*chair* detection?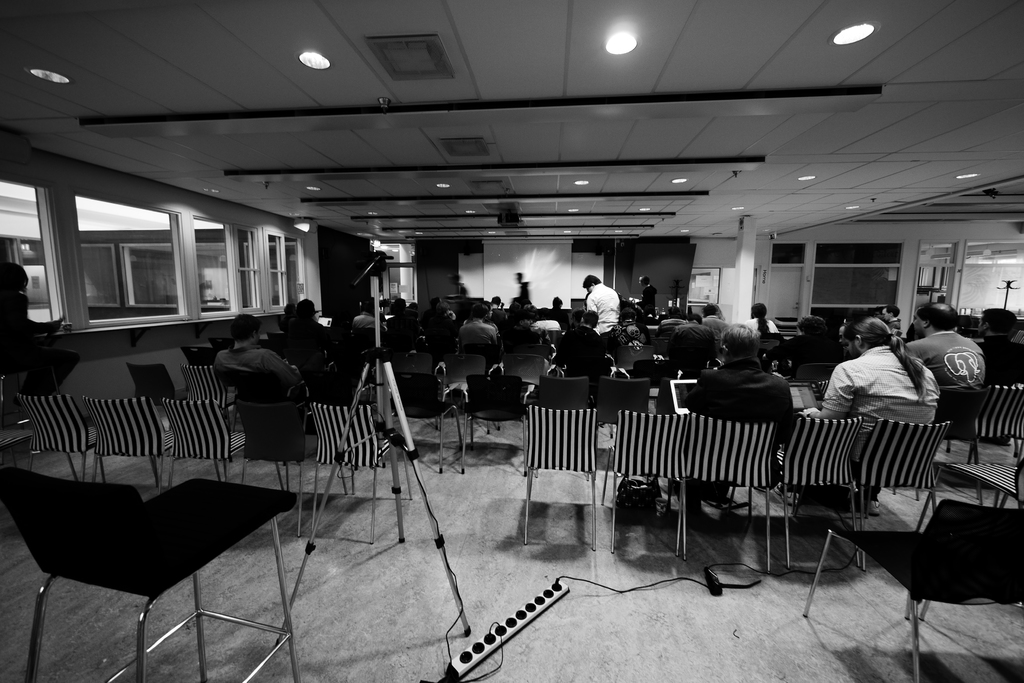
[left=307, top=399, right=415, bottom=531]
